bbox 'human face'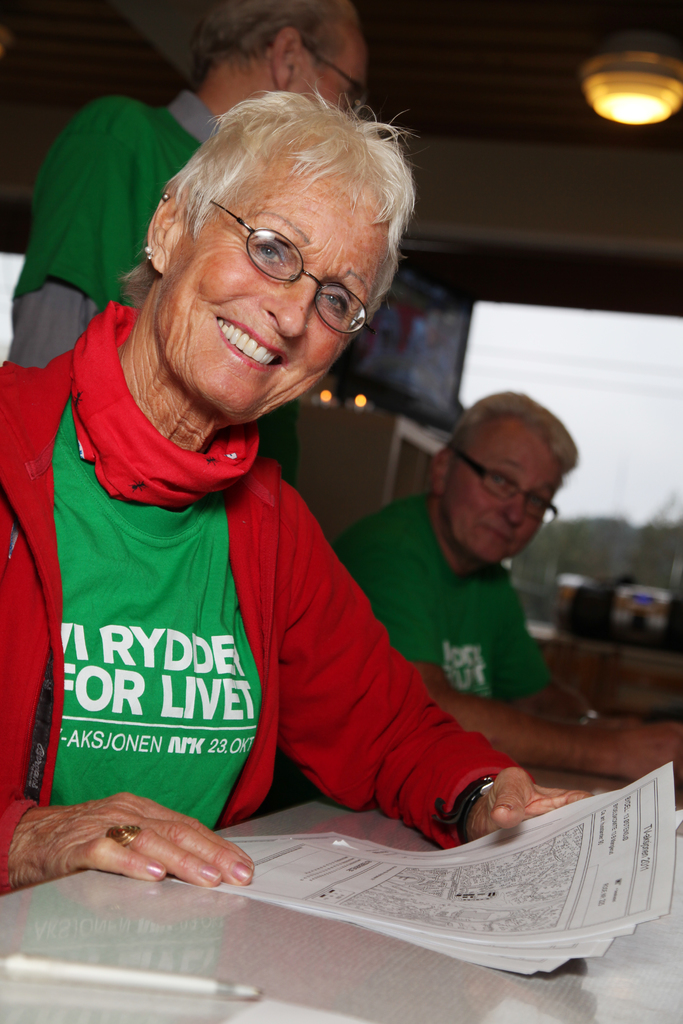
locate(447, 423, 563, 561)
